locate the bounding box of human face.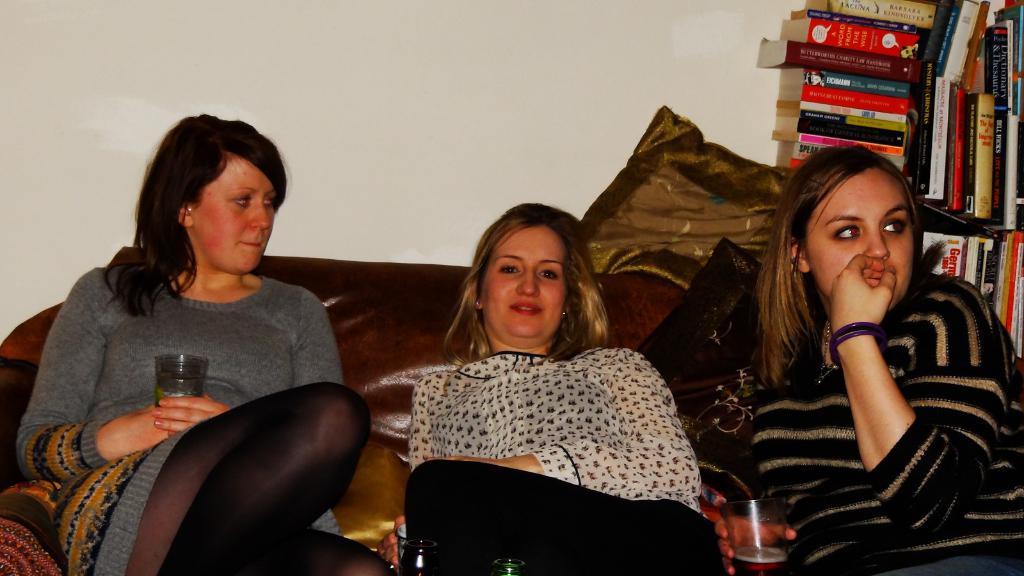
Bounding box: <bbox>479, 225, 572, 340</bbox>.
